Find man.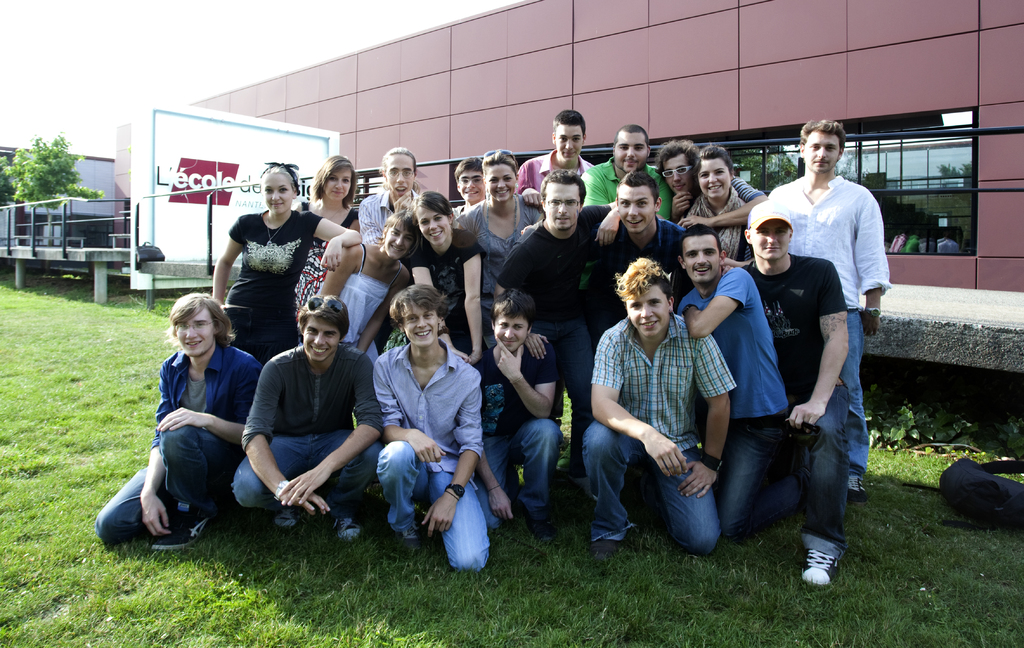
detection(581, 170, 686, 339).
